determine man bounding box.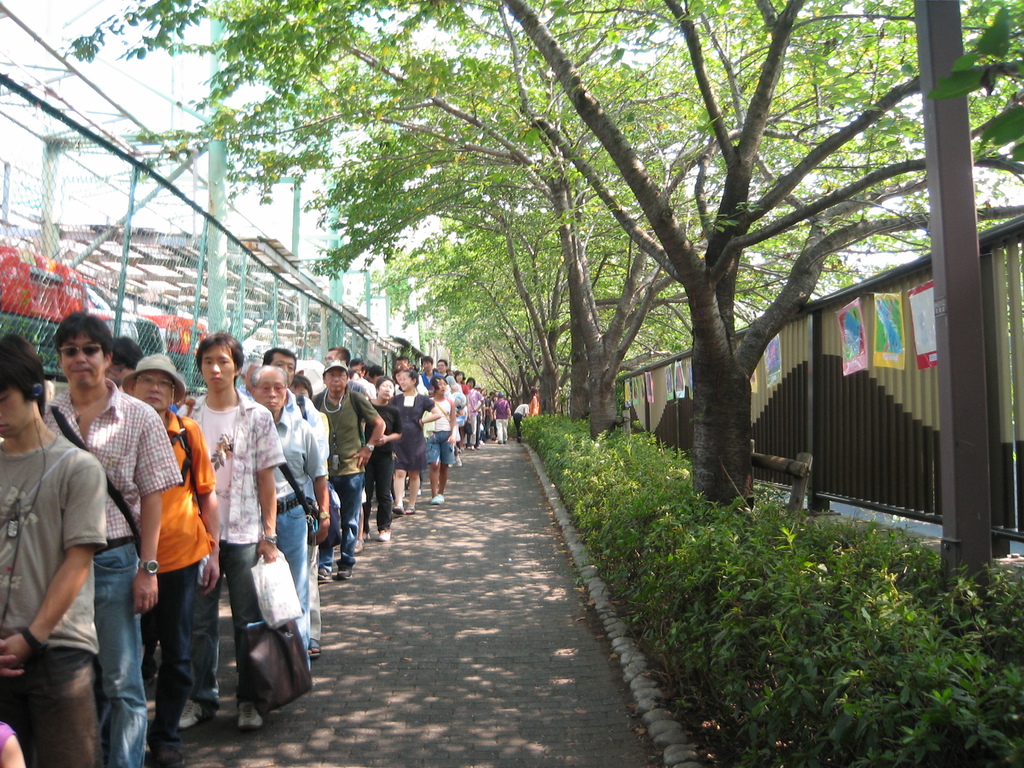
Determined: 463,382,488,452.
